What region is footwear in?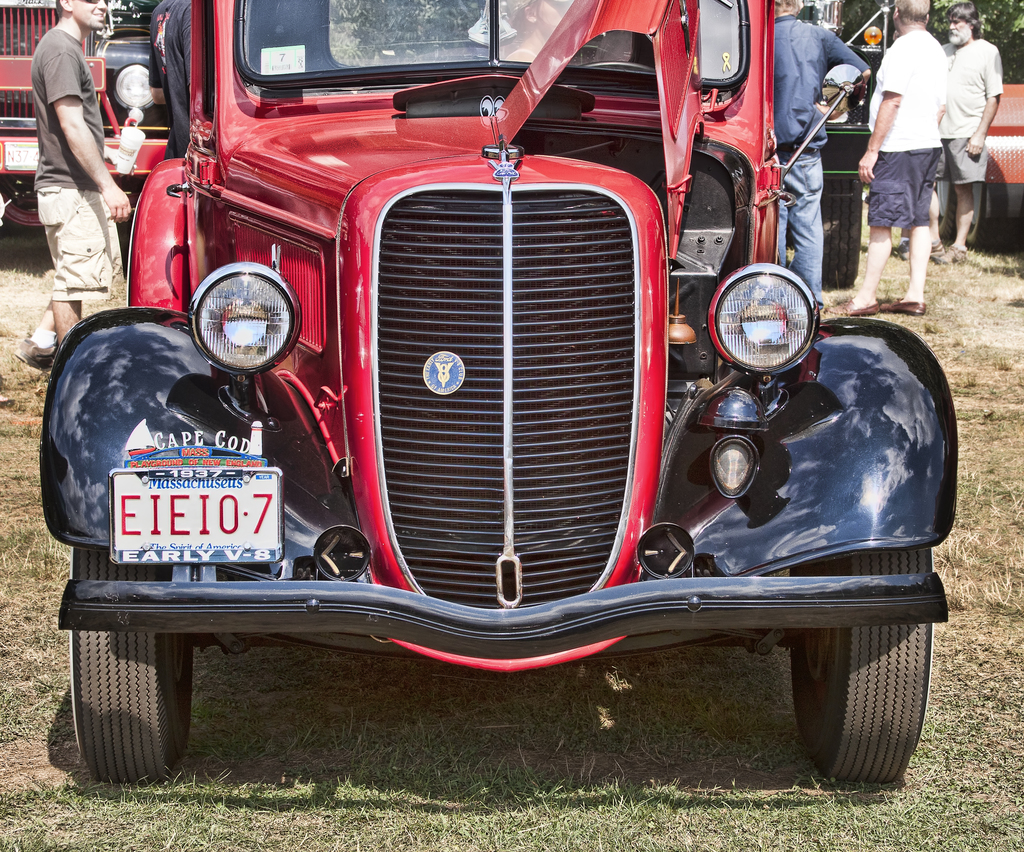
825,297,881,319.
